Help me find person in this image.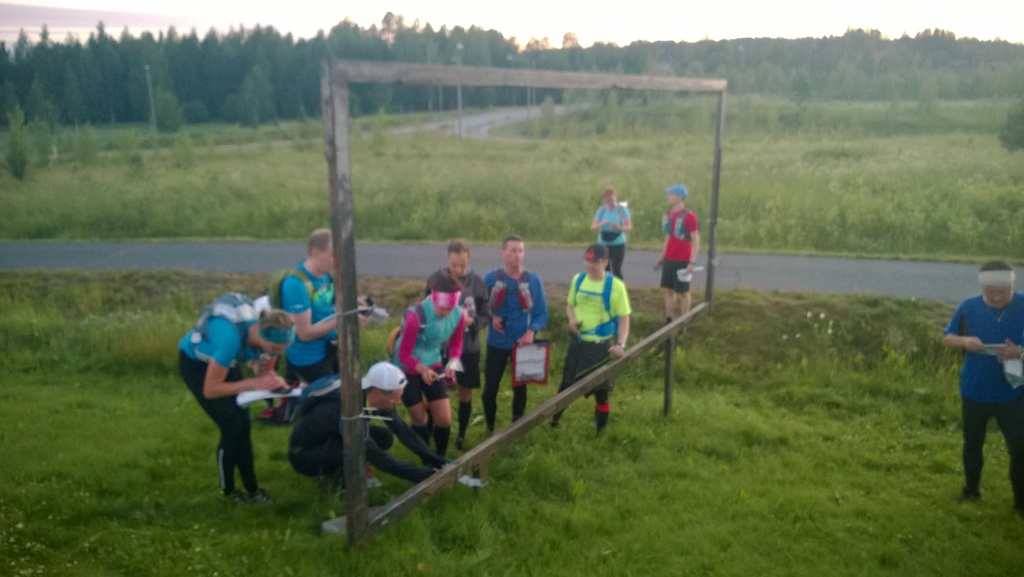
Found it: rect(589, 185, 633, 280).
